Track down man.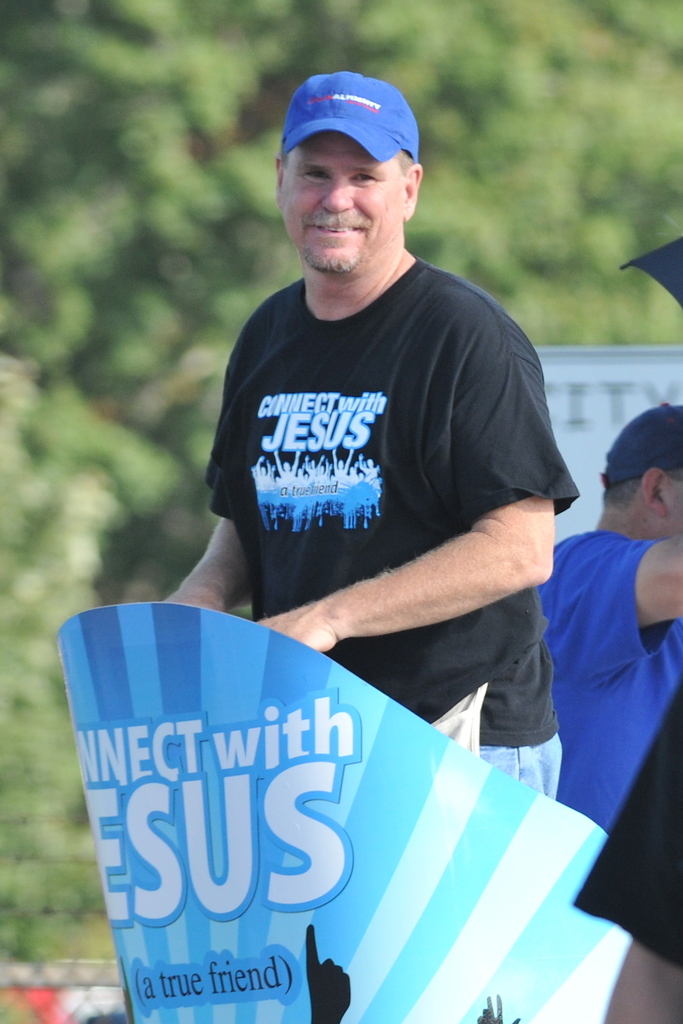
Tracked to x1=141 y1=59 x2=588 y2=893.
